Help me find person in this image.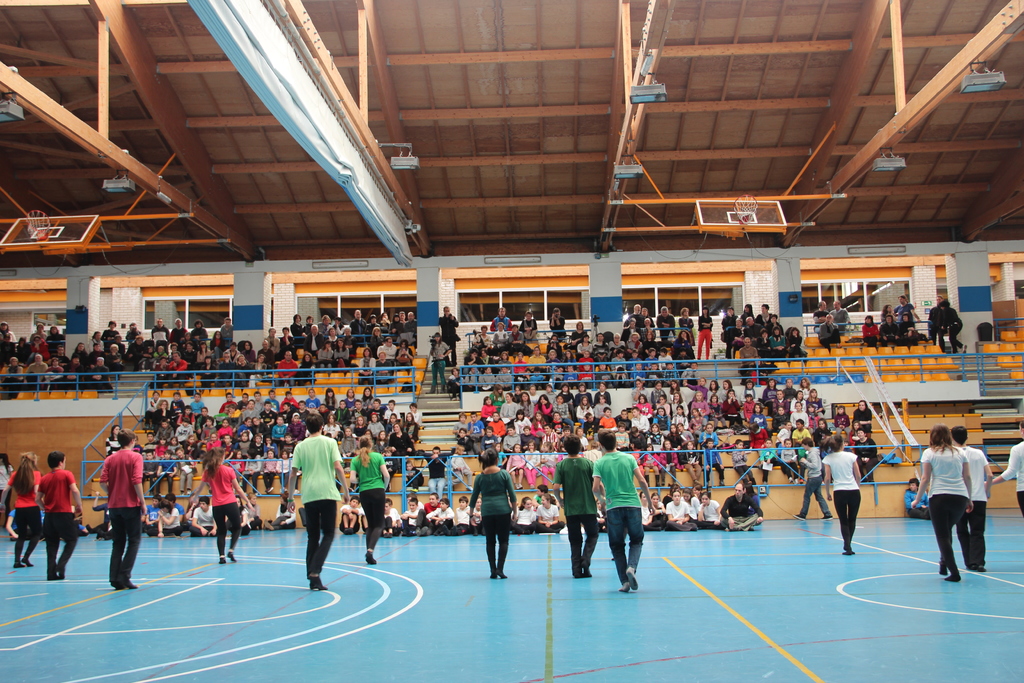
Found it: (x1=825, y1=436, x2=861, y2=557).
